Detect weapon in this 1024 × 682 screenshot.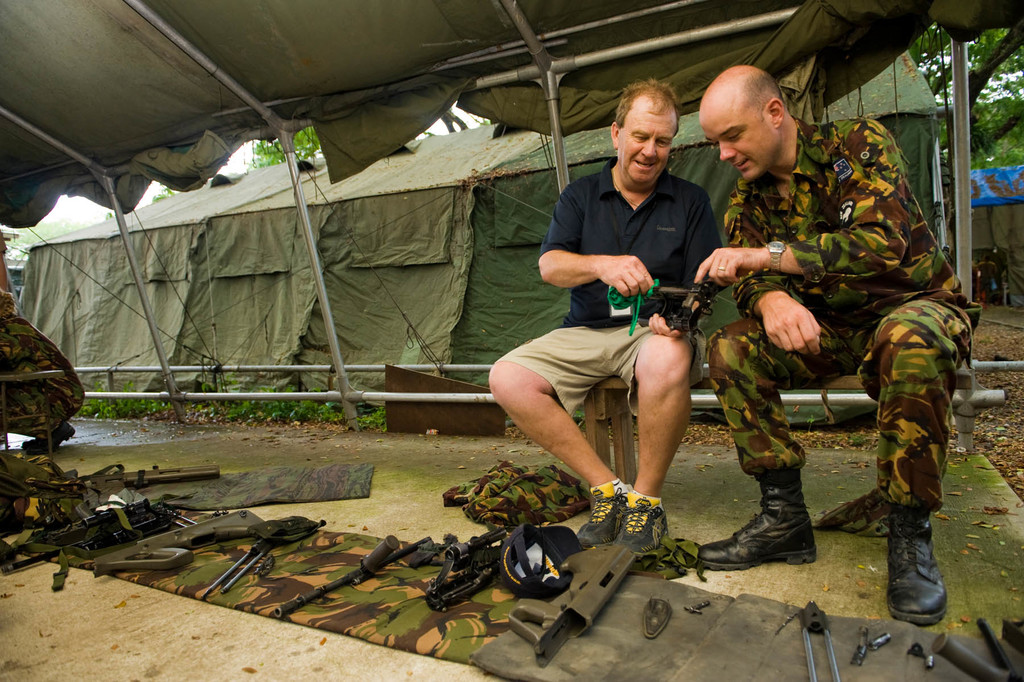
Detection: 0, 492, 198, 575.
